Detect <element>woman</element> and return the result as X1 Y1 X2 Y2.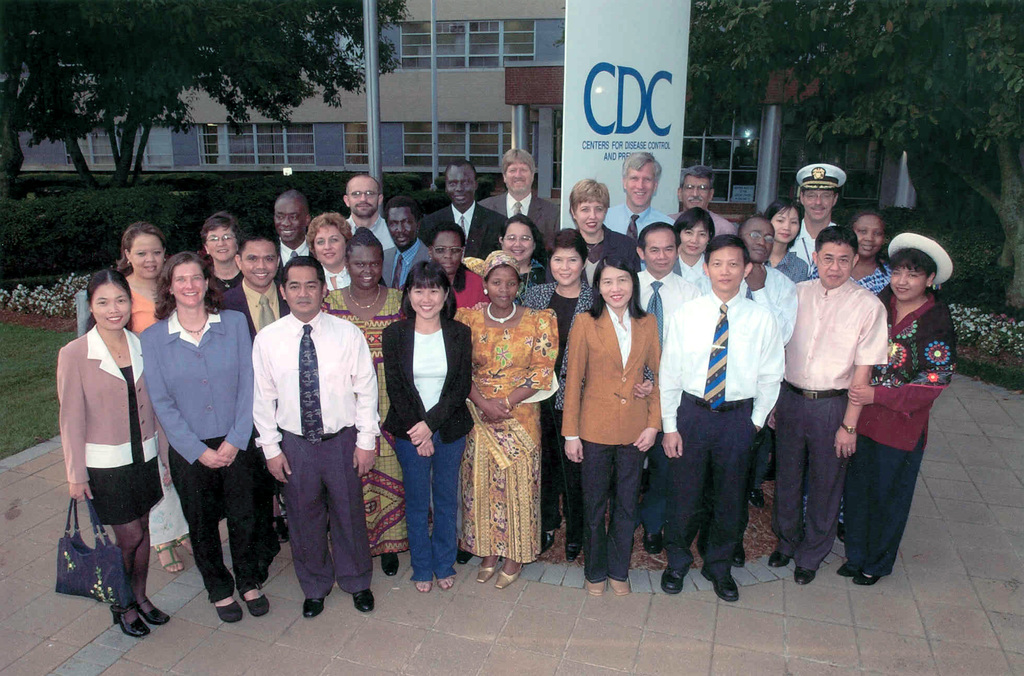
323 221 406 577.
